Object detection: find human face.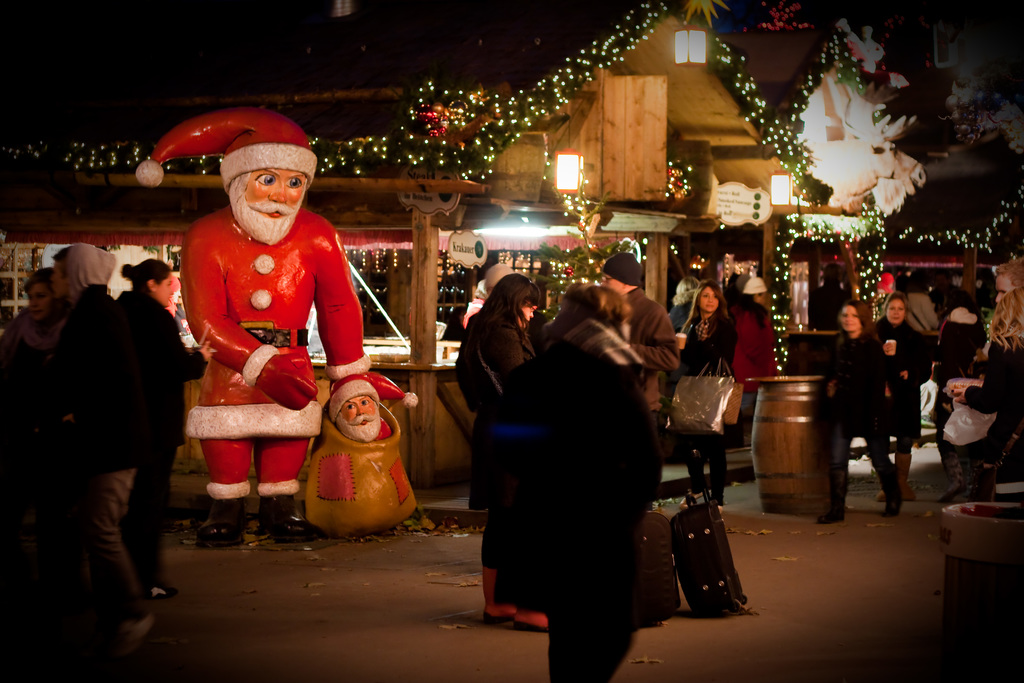
[x1=228, y1=169, x2=308, y2=249].
